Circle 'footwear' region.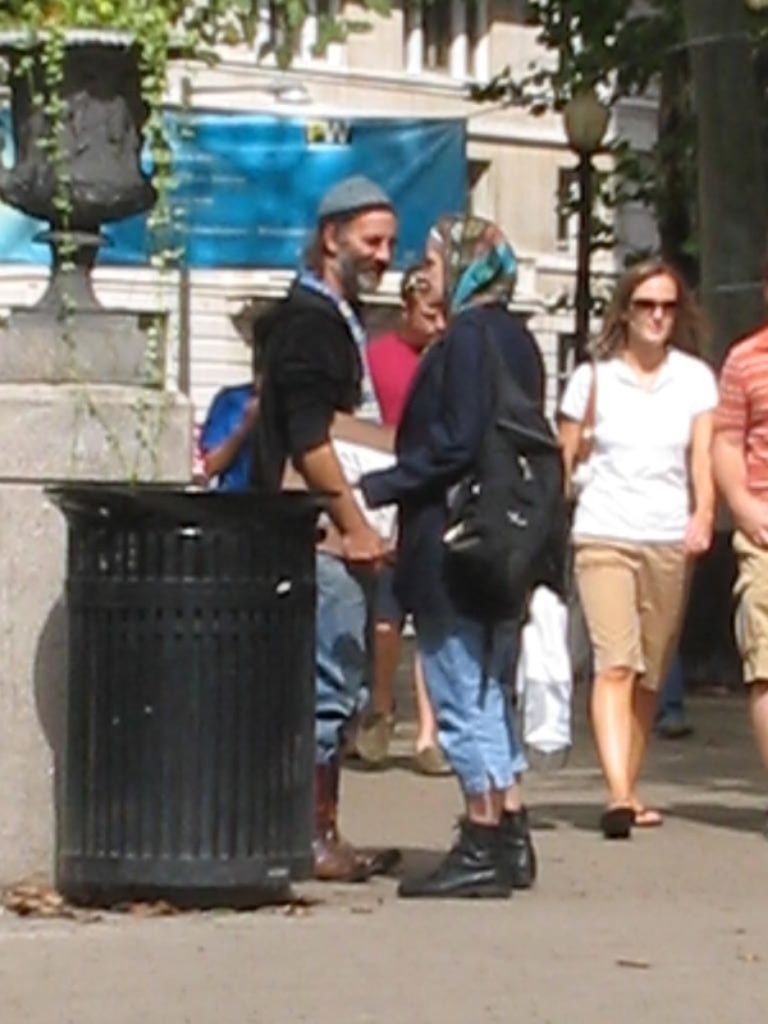
Region: <region>367, 808, 522, 906</region>.
